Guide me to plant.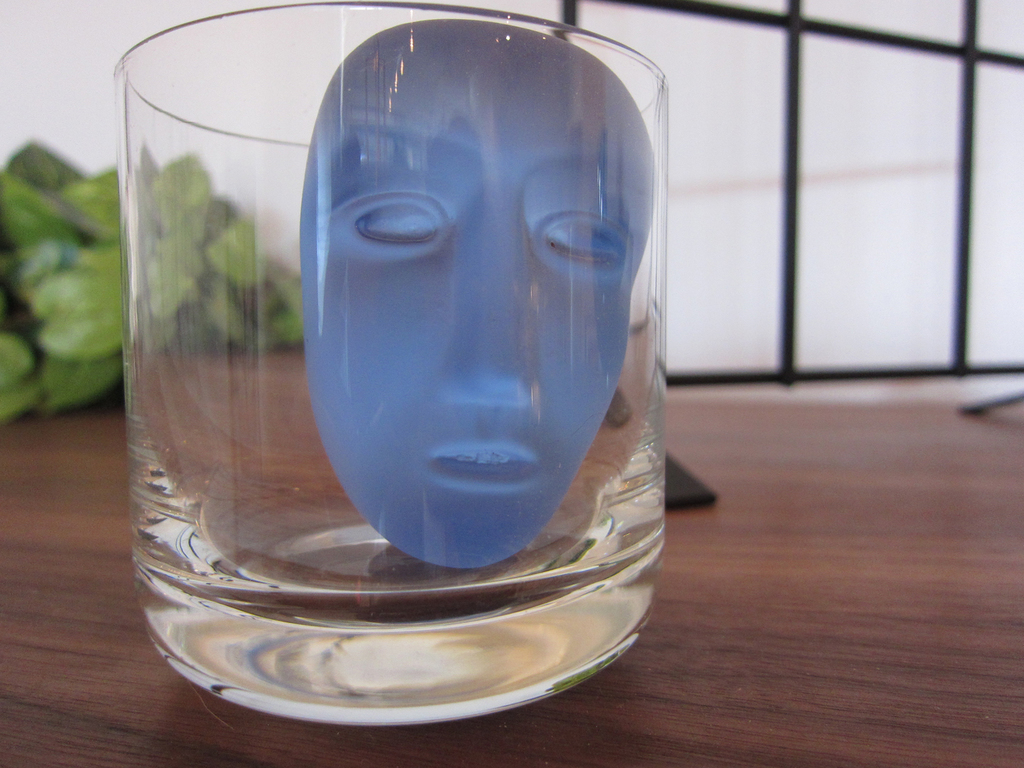
Guidance: l=0, t=134, r=306, b=425.
